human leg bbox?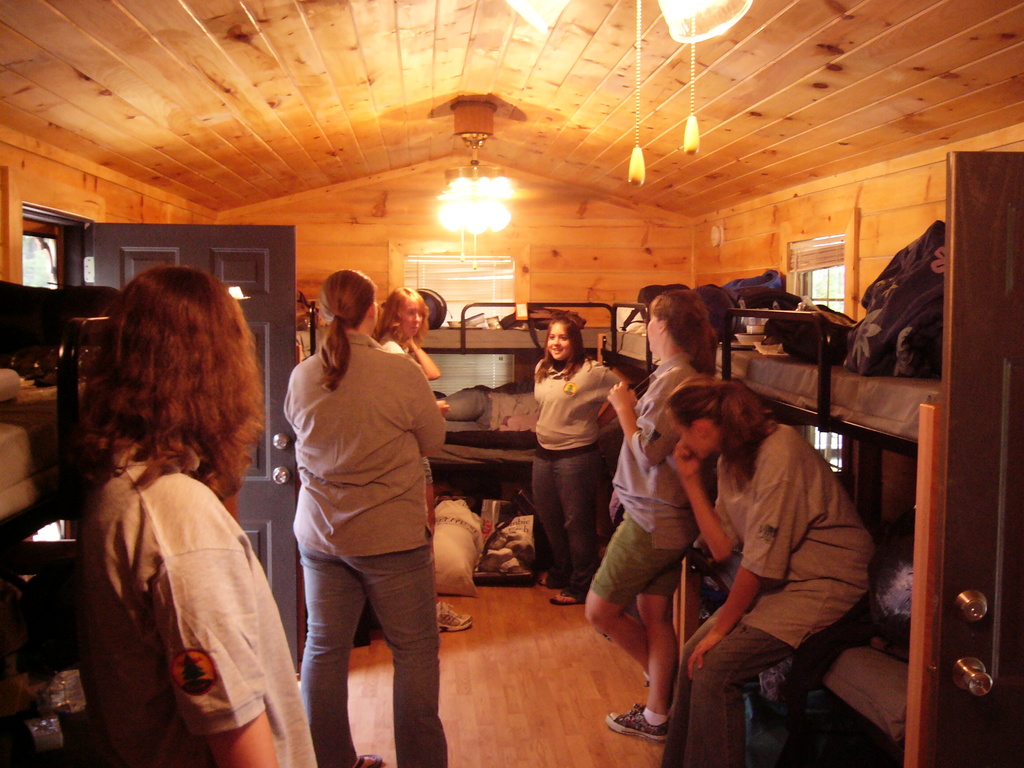
(x1=291, y1=548, x2=380, y2=767)
